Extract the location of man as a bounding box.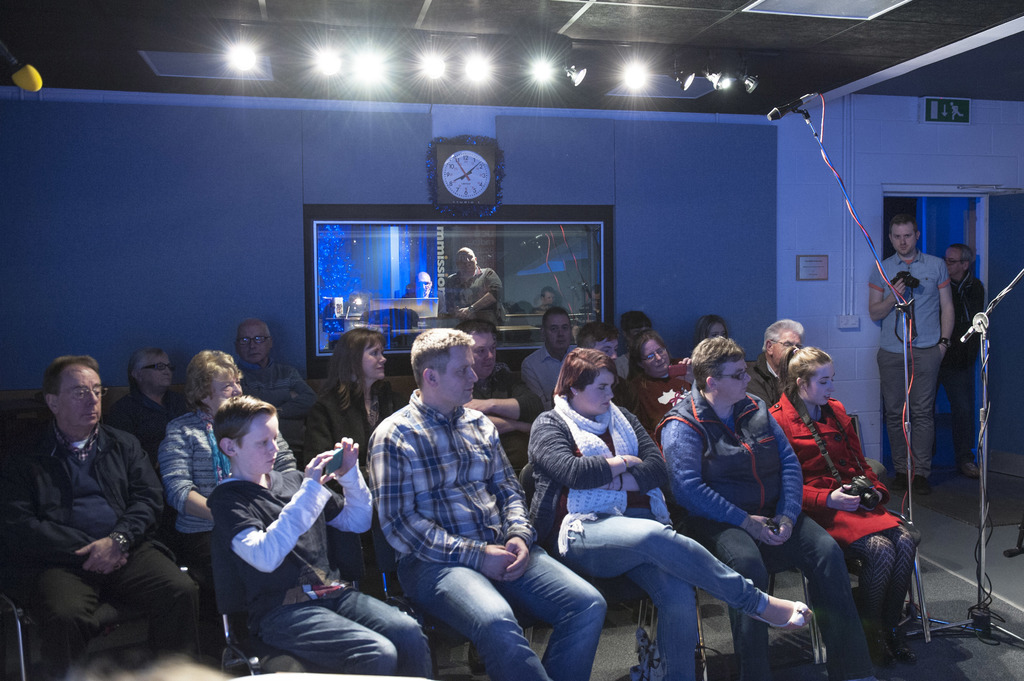
bbox=(943, 243, 995, 486).
